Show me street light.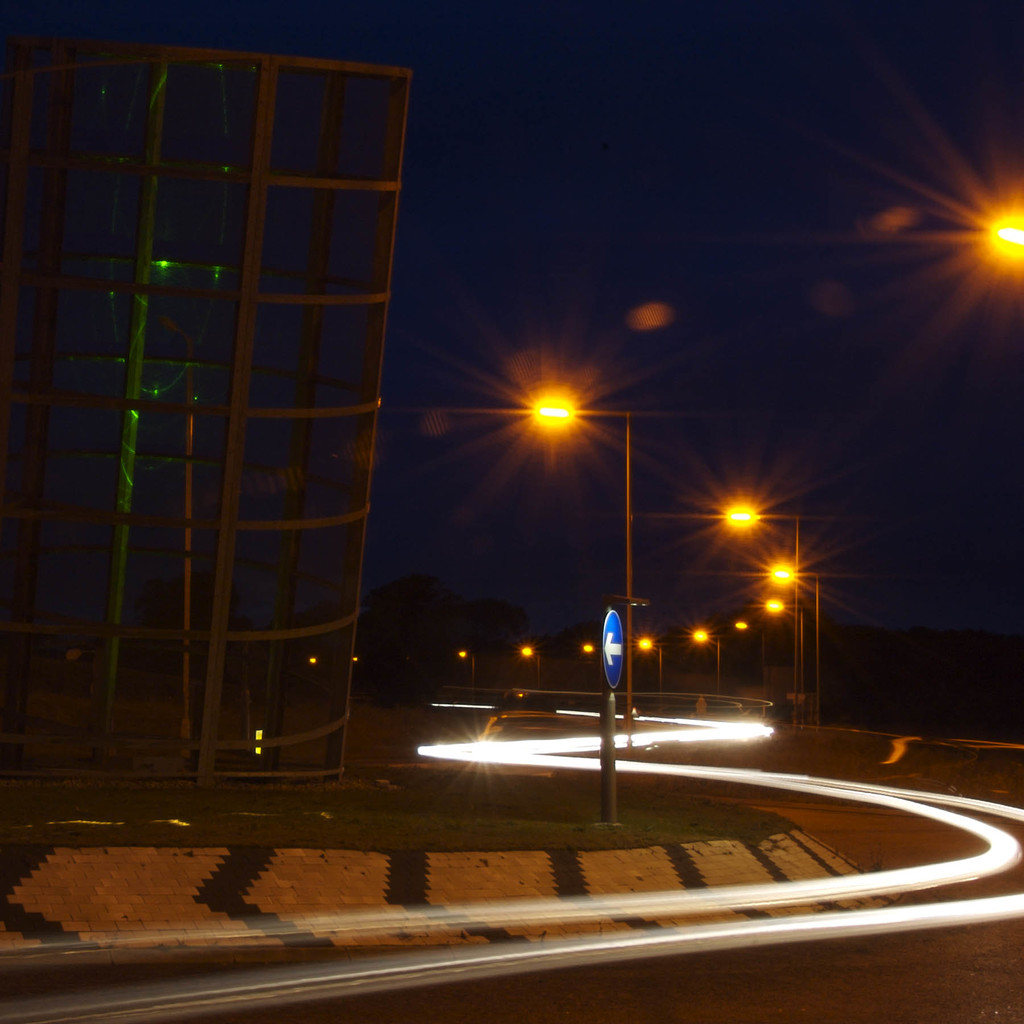
street light is here: bbox=(977, 204, 1023, 263).
